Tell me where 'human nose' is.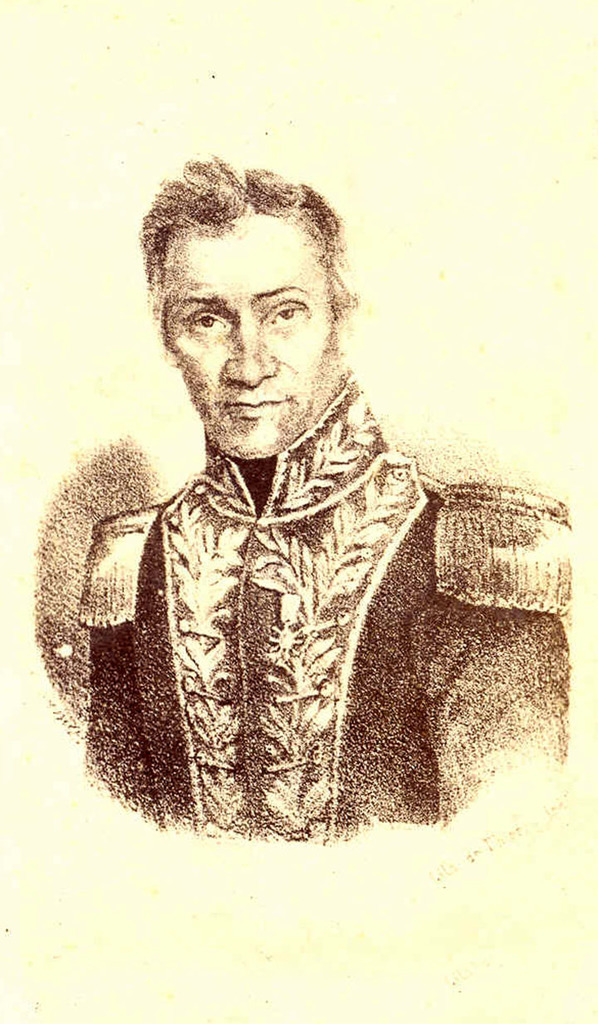
'human nose' is at (x1=218, y1=316, x2=280, y2=384).
